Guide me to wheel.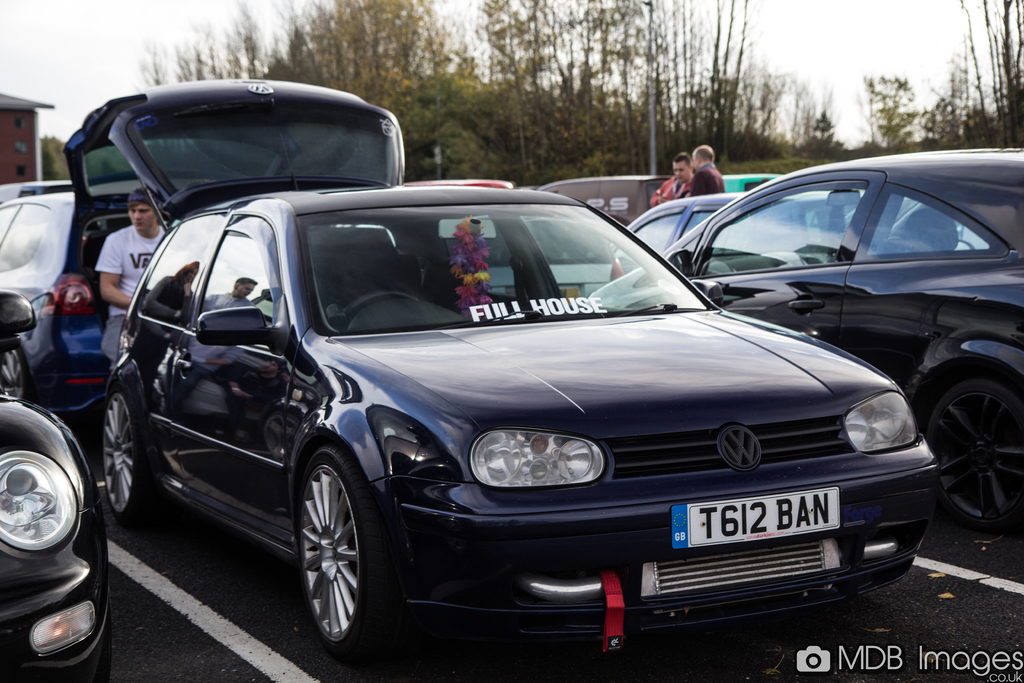
Guidance: left=101, top=374, right=152, bottom=519.
